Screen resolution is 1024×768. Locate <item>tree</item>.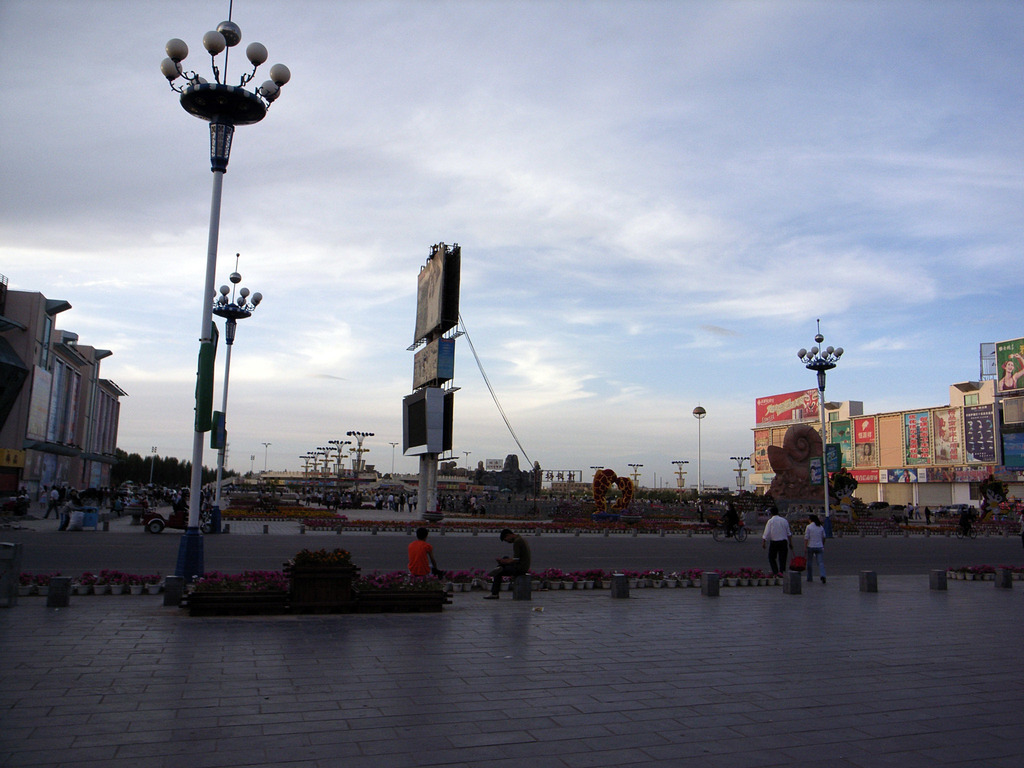
select_region(605, 484, 623, 502).
